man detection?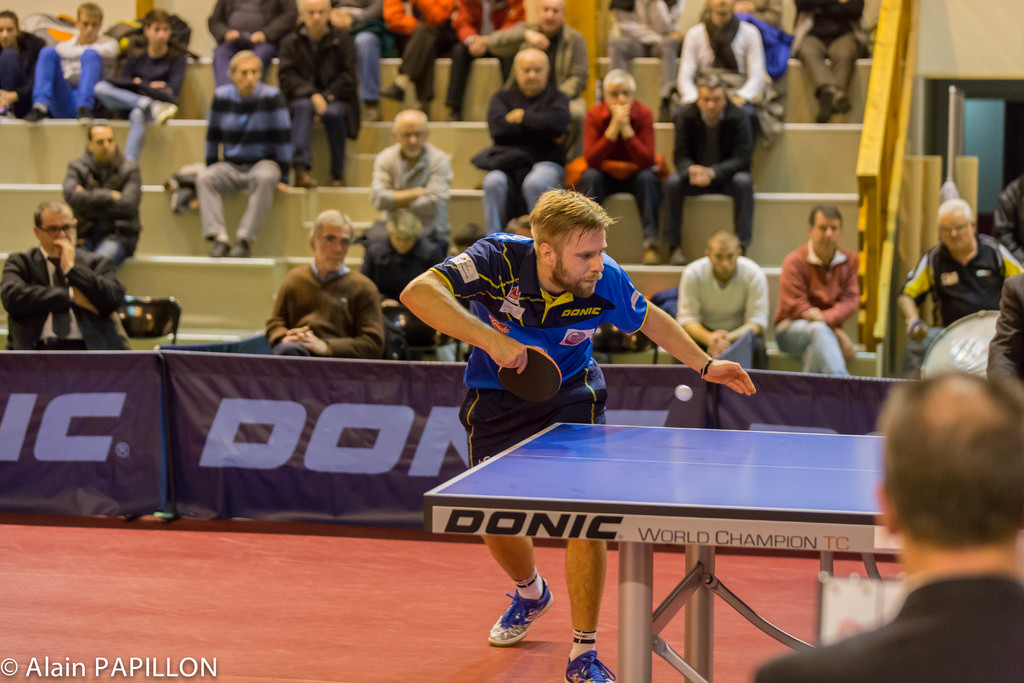
locate(27, 0, 126, 127)
